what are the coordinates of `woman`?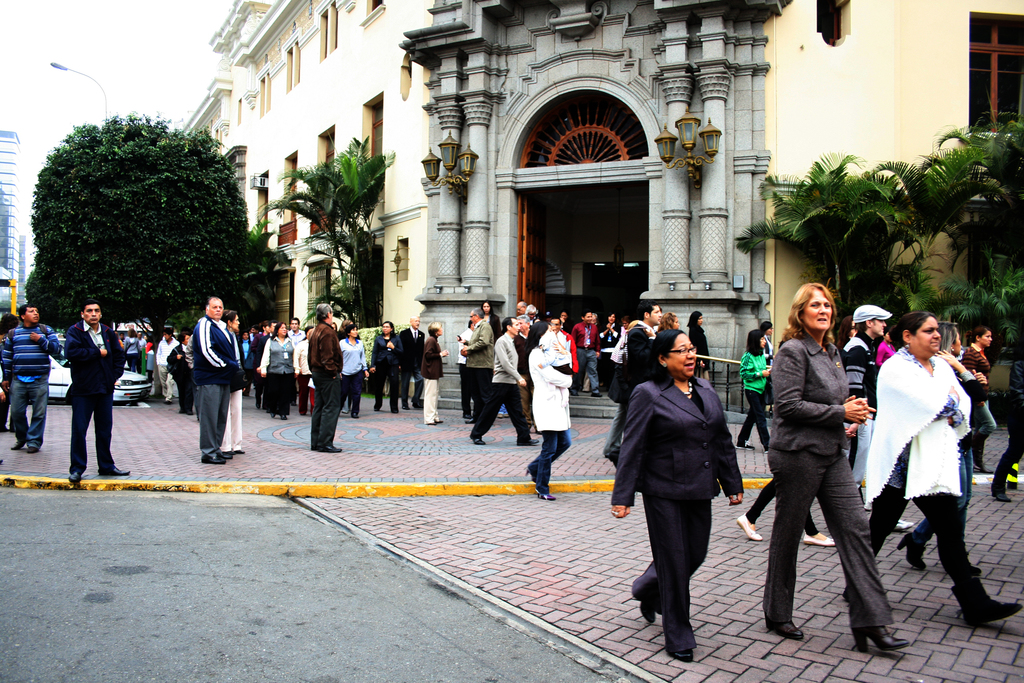
{"left": 612, "top": 325, "right": 746, "bottom": 662}.
